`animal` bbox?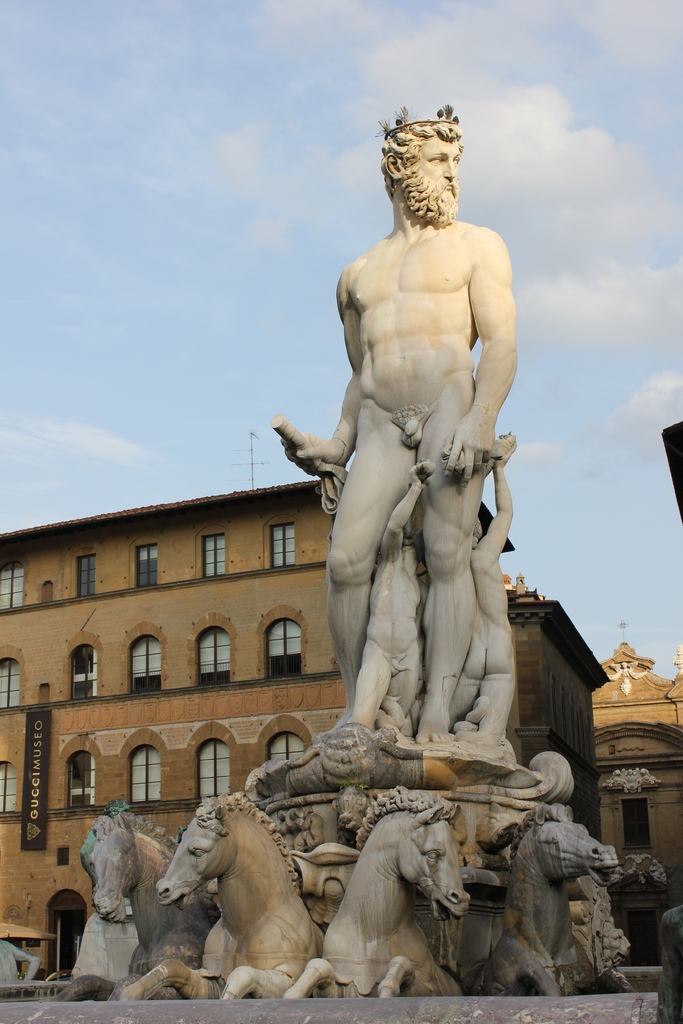
[56, 806, 224, 1004]
